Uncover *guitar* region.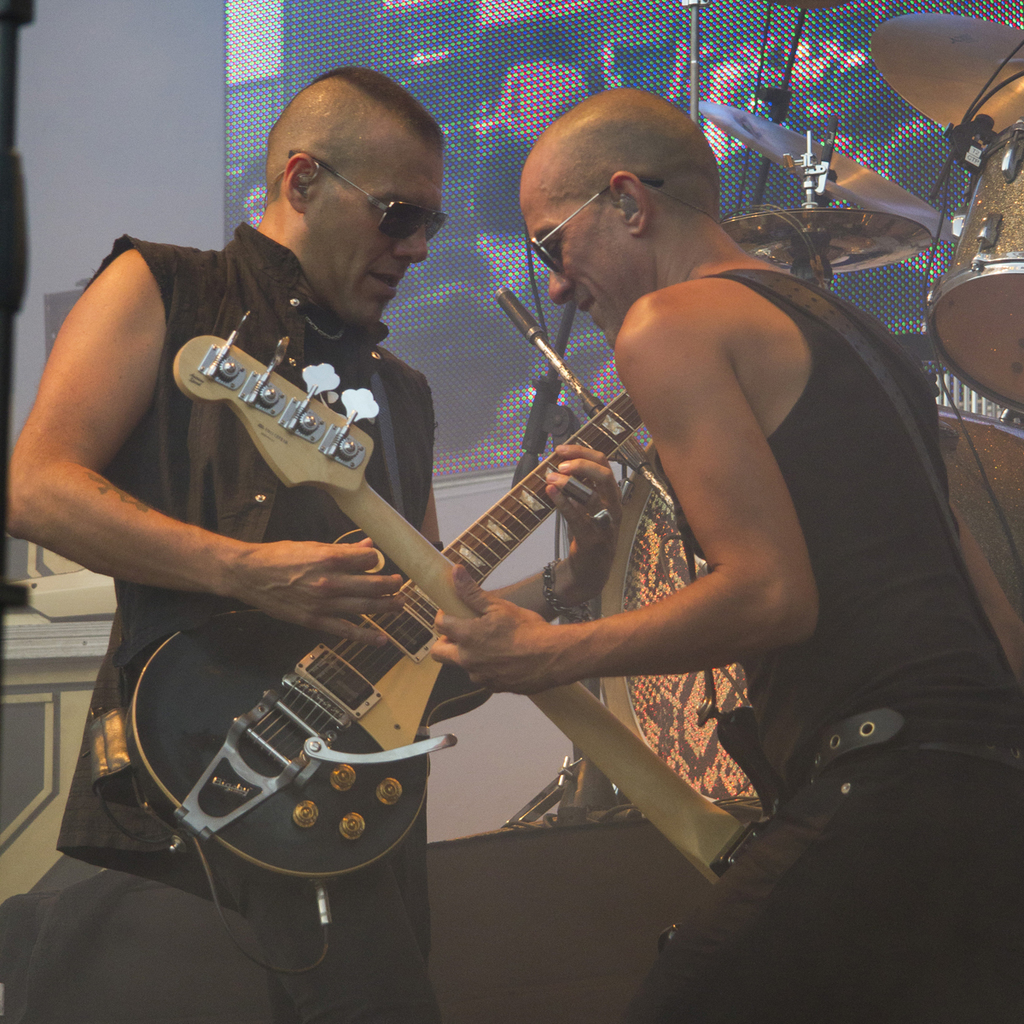
Uncovered: detection(166, 311, 758, 884).
